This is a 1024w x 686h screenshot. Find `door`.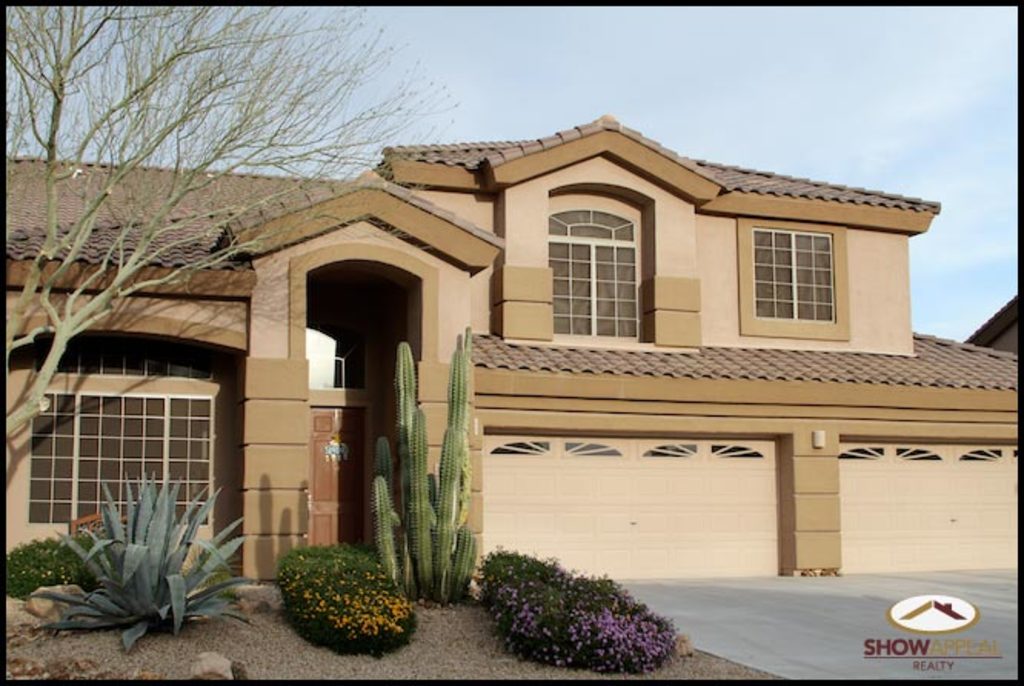
Bounding box: 295 406 363 555.
